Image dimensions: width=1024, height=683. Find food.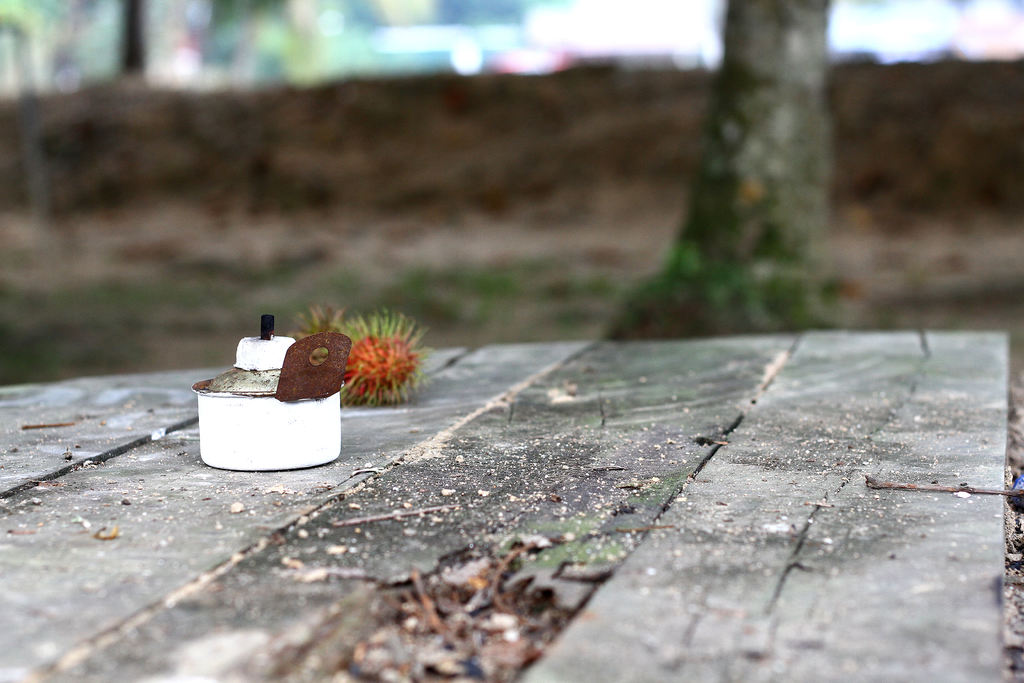
BBox(344, 320, 433, 403).
